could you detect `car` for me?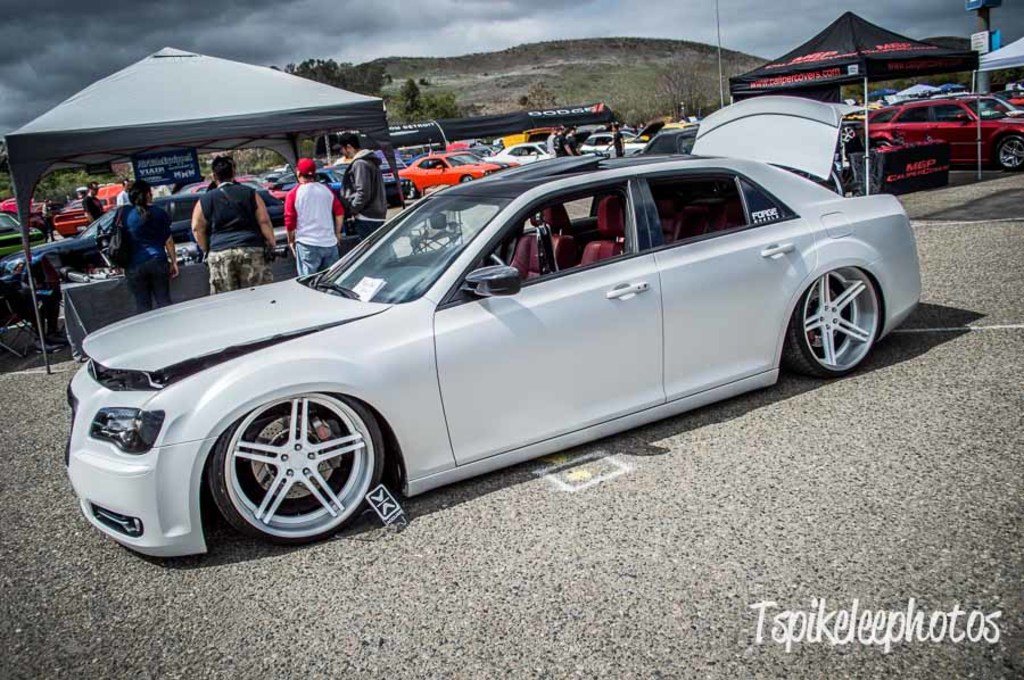
Detection result: region(0, 193, 288, 300).
